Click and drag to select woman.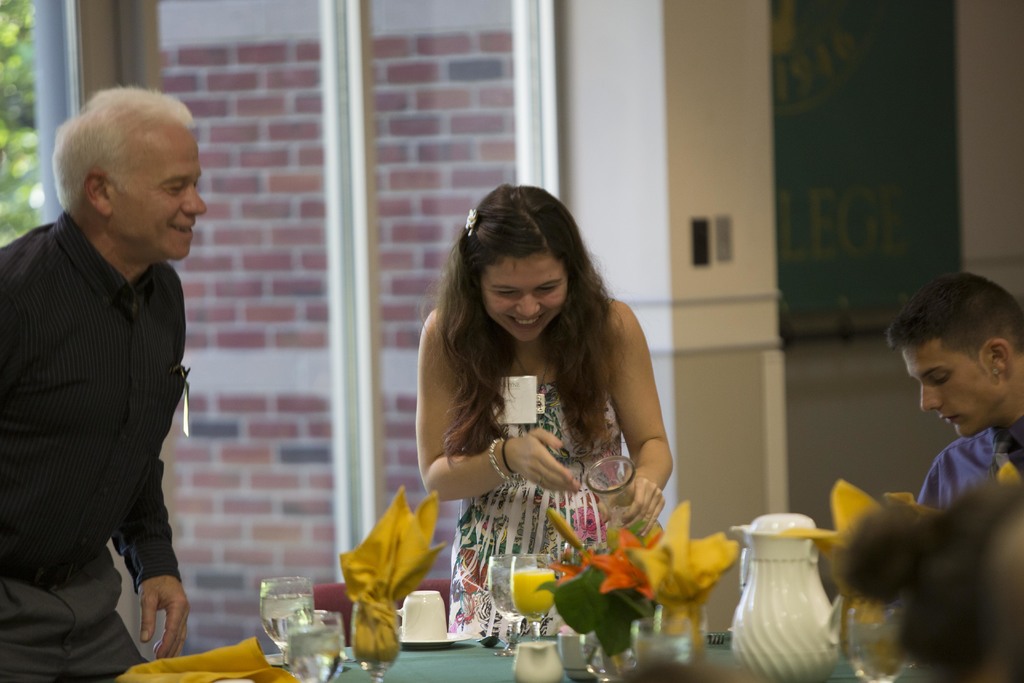
Selection: detection(379, 186, 703, 678).
